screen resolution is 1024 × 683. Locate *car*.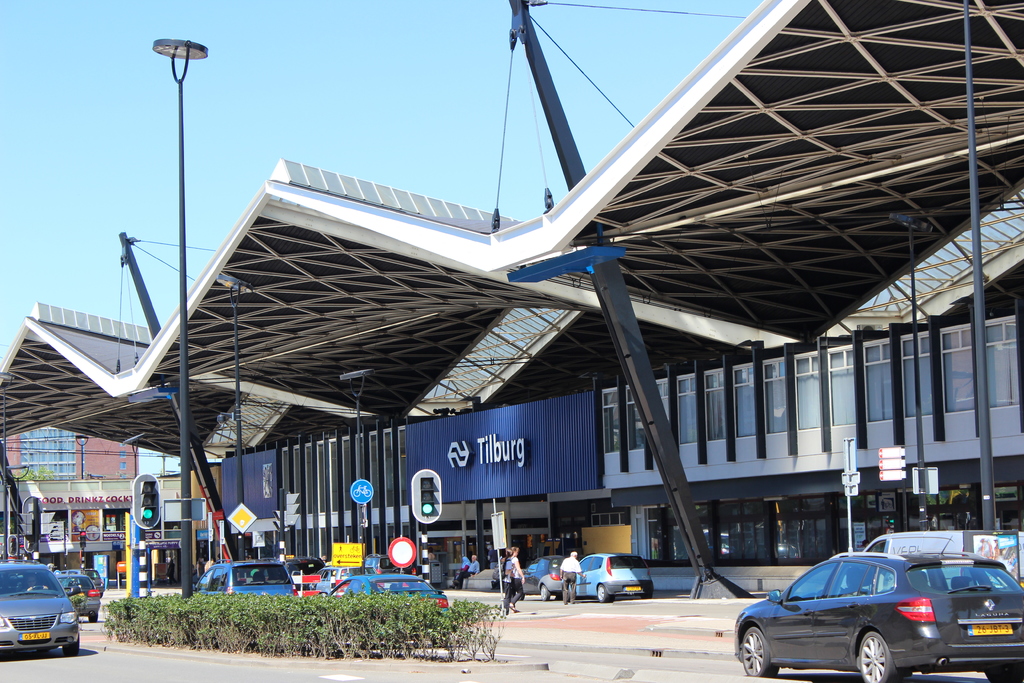
522:556:569:598.
